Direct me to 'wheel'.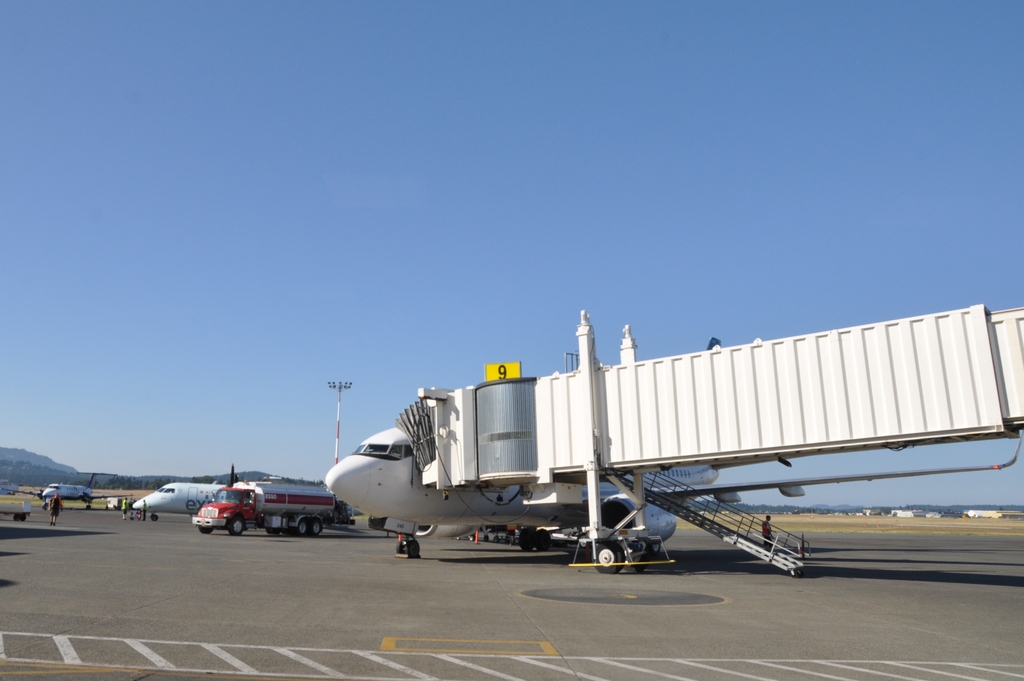
Direction: bbox=[534, 526, 552, 551].
